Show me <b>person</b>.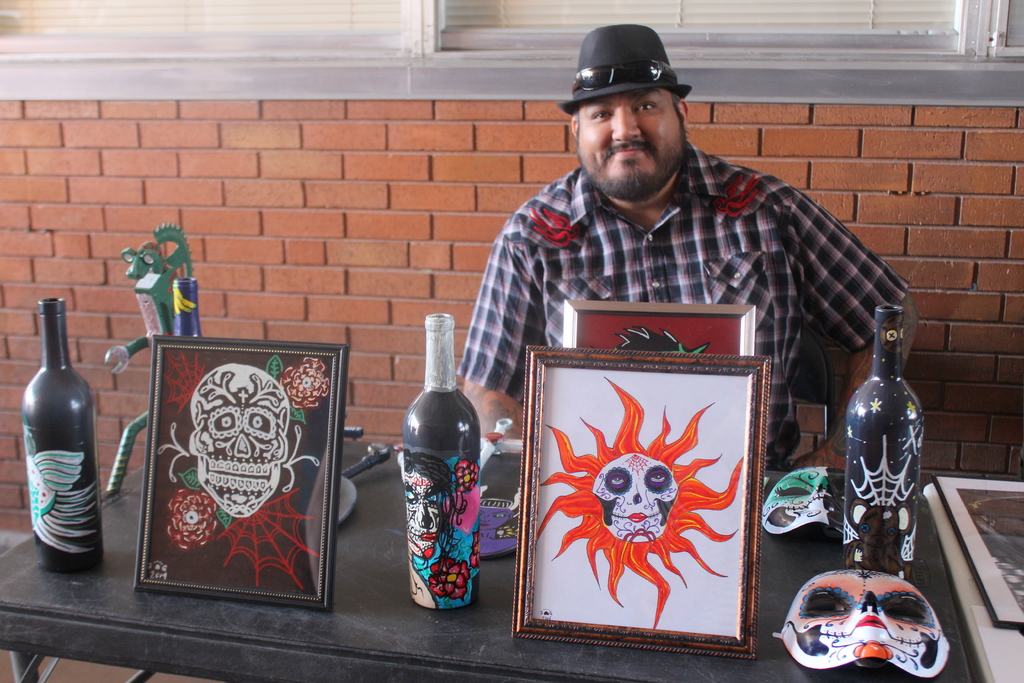
<b>person</b> is here: (443,24,938,443).
